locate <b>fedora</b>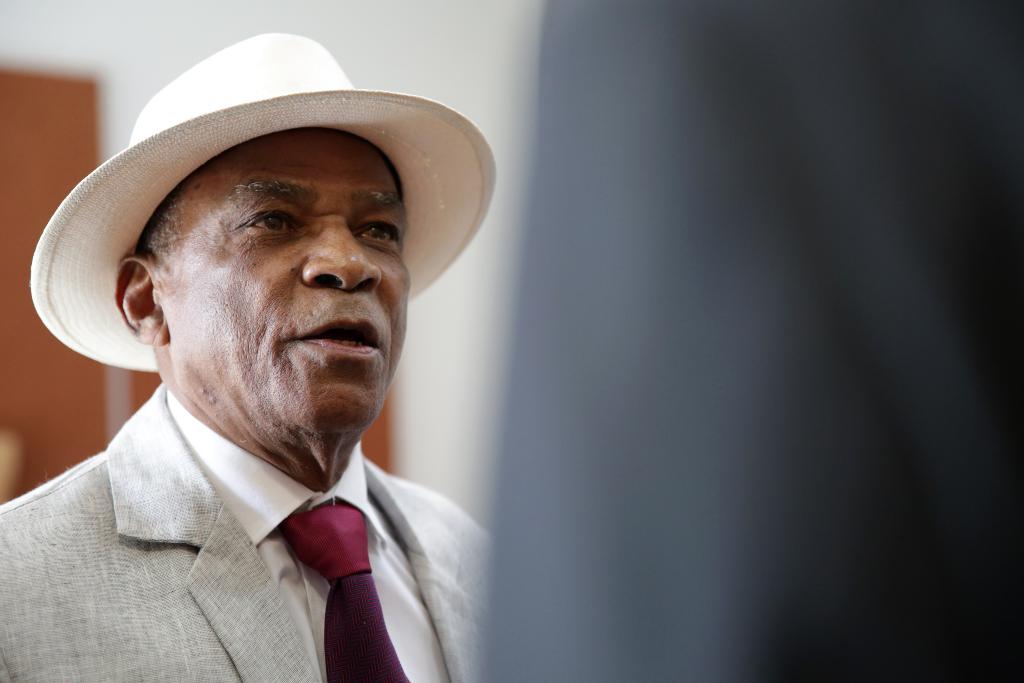
box(30, 29, 499, 375)
